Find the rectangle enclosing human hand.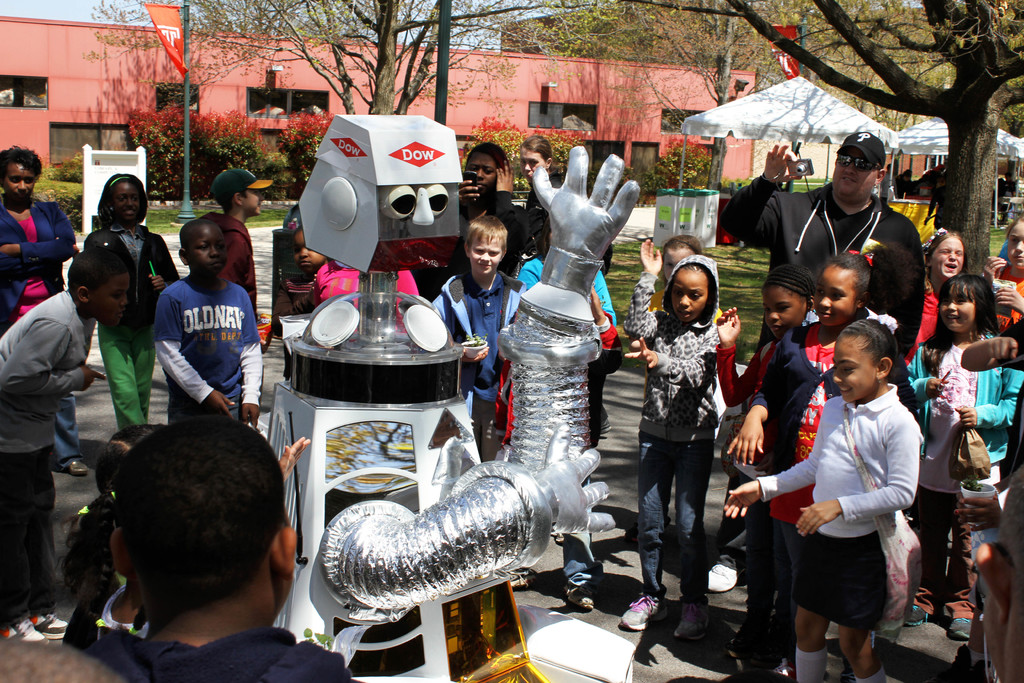
detection(722, 479, 760, 520).
